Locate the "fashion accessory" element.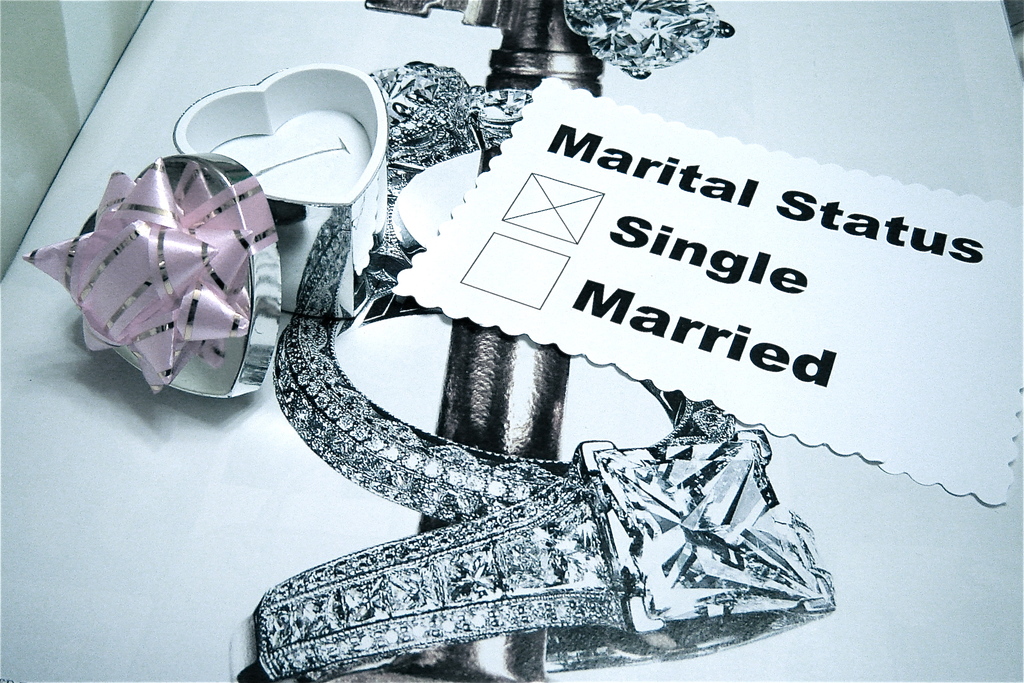
Element bbox: region(559, 0, 736, 83).
